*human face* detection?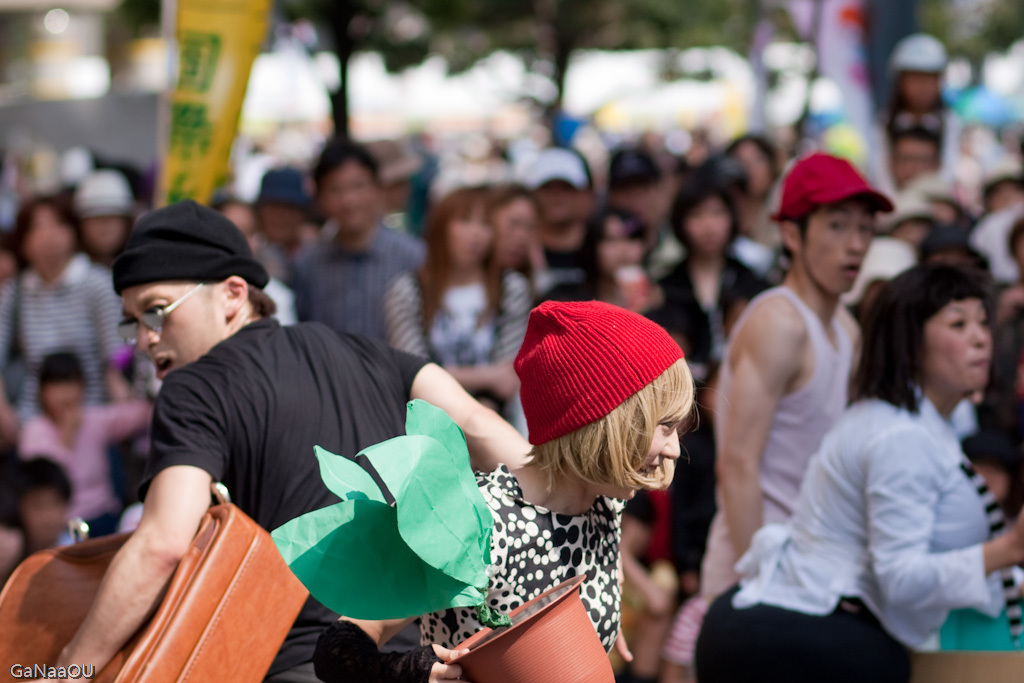
BBox(492, 196, 537, 268)
